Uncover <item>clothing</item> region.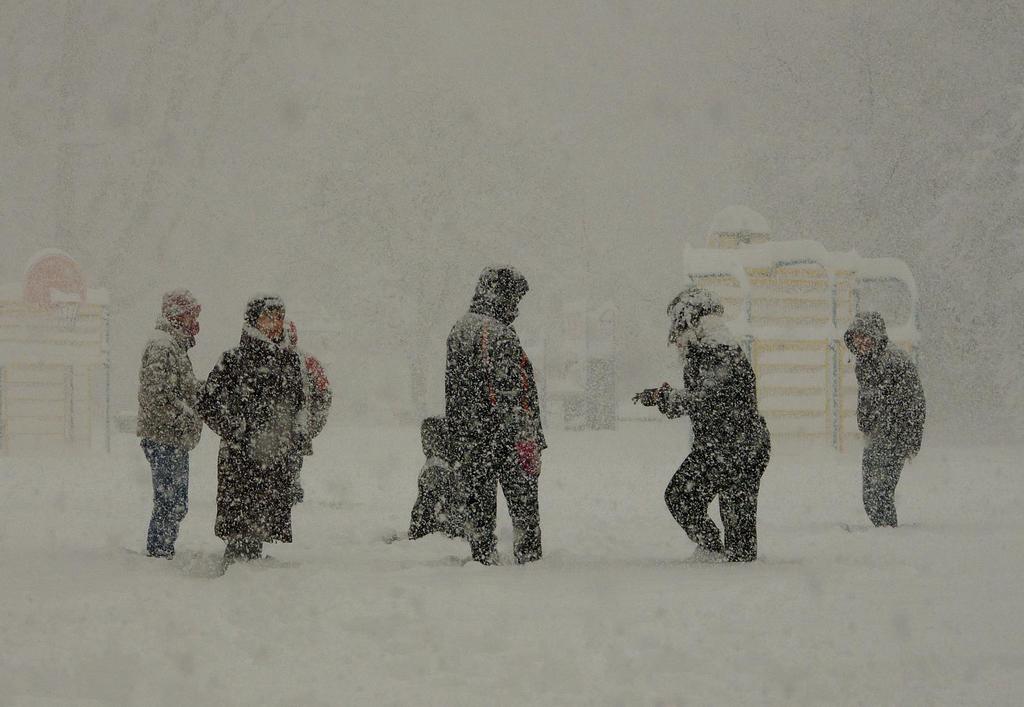
Uncovered: [297,354,333,453].
